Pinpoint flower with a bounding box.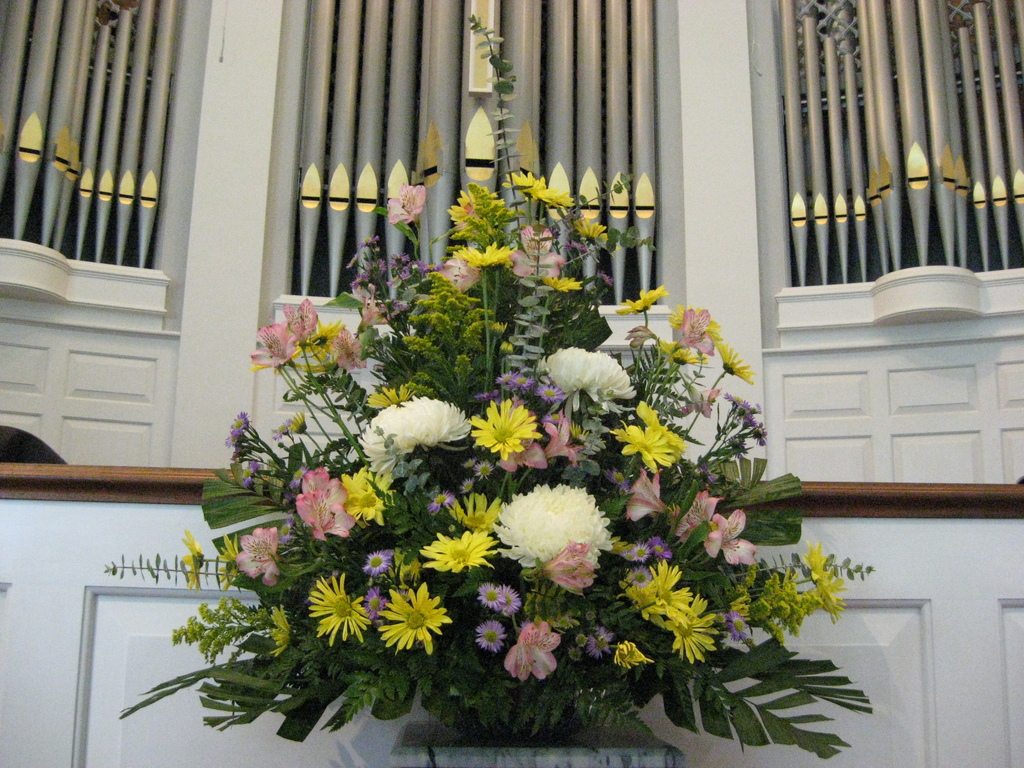
left=386, top=182, right=429, bottom=225.
